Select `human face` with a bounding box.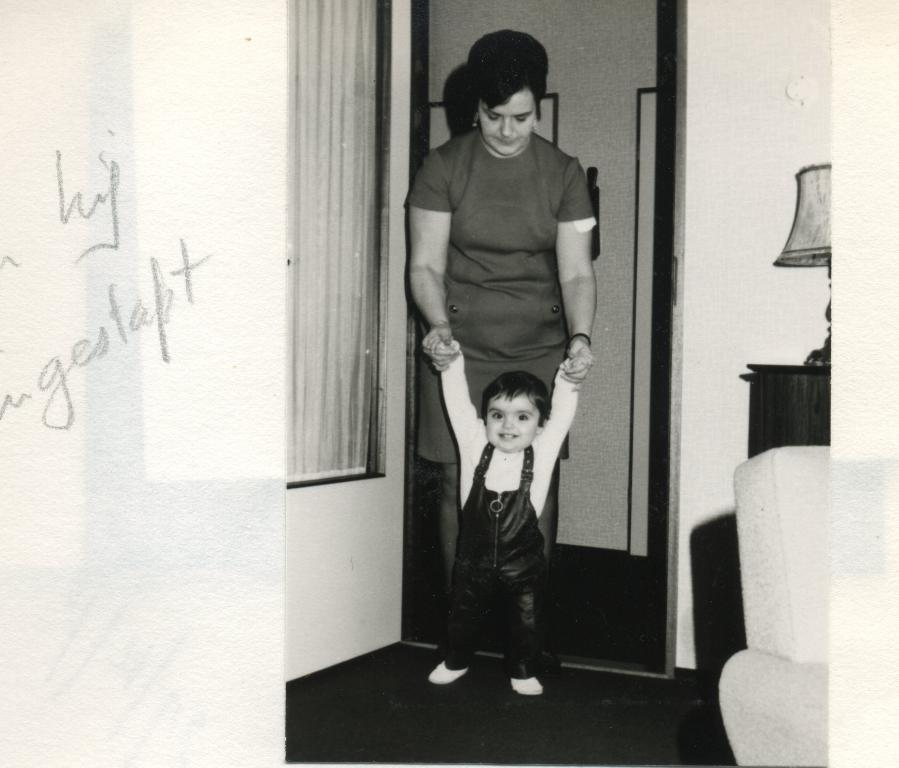
{"x1": 480, "y1": 90, "x2": 537, "y2": 159}.
